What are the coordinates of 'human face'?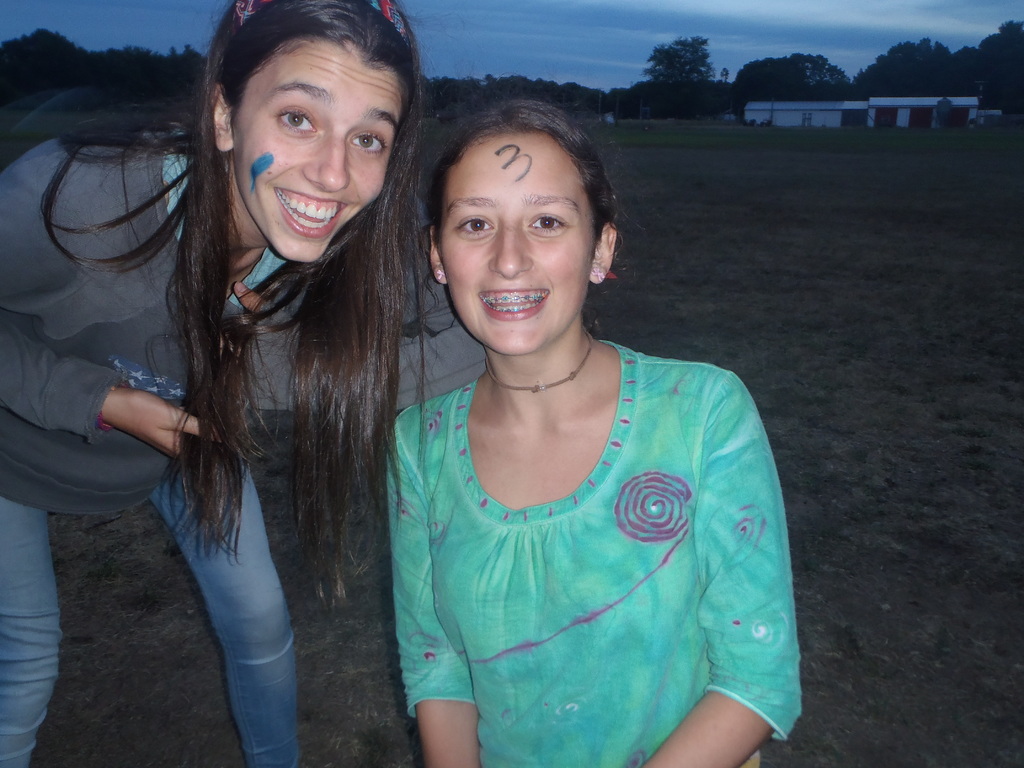
439/139/596/358.
